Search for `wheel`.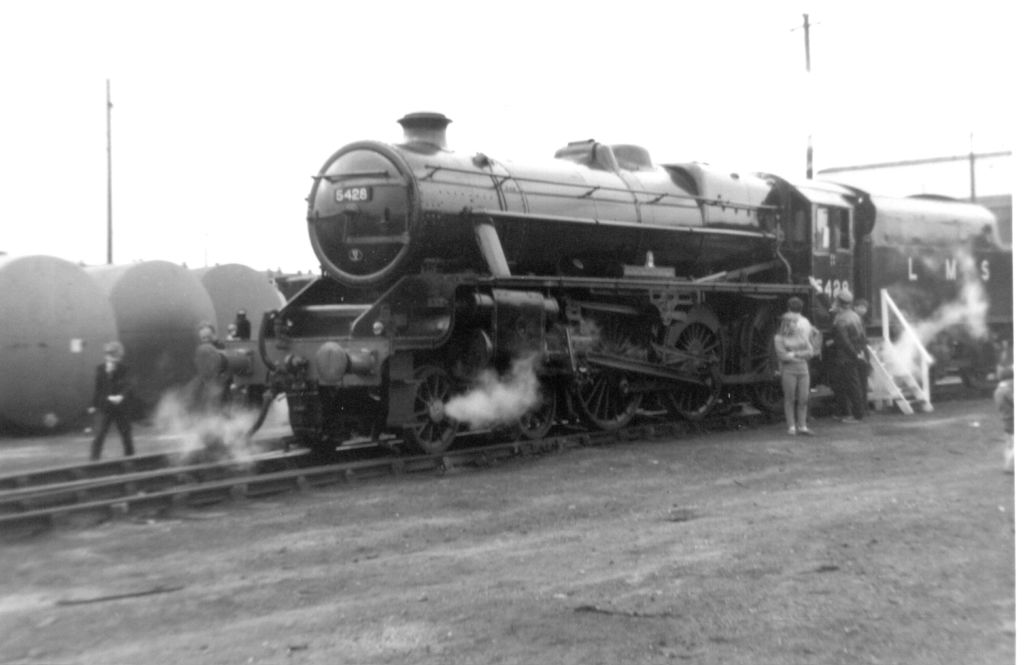
Found at {"left": 564, "top": 367, "right": 653, "bottom": 433}.
